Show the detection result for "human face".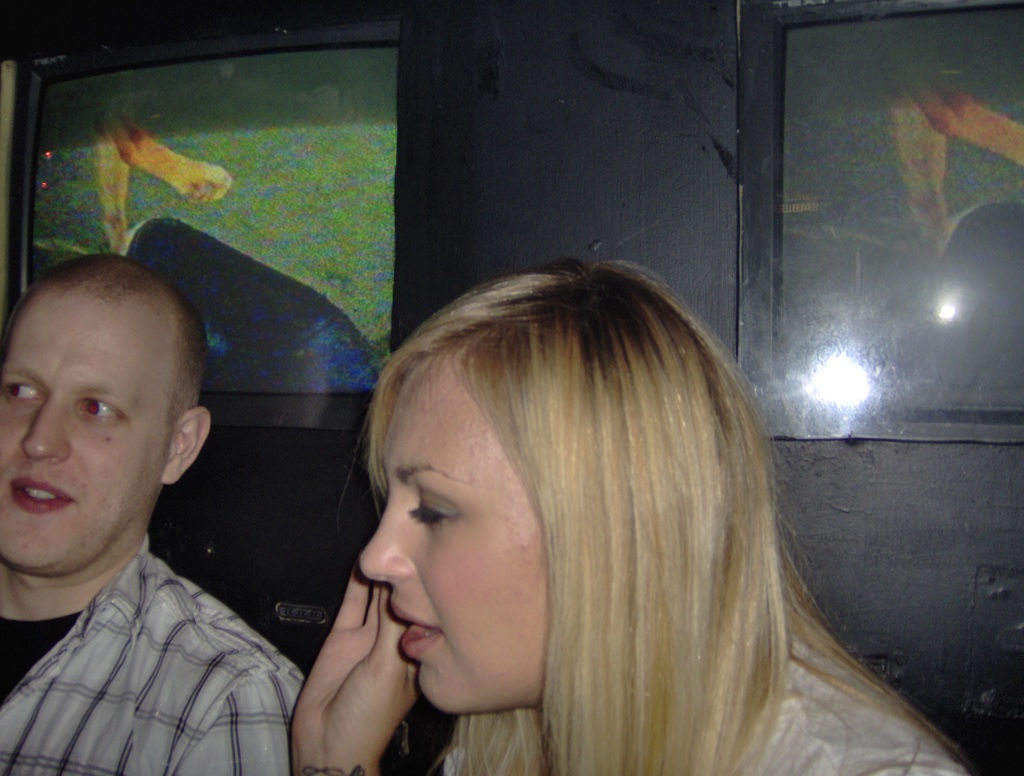
(left=359, top=365, right=546, bottom=716).
